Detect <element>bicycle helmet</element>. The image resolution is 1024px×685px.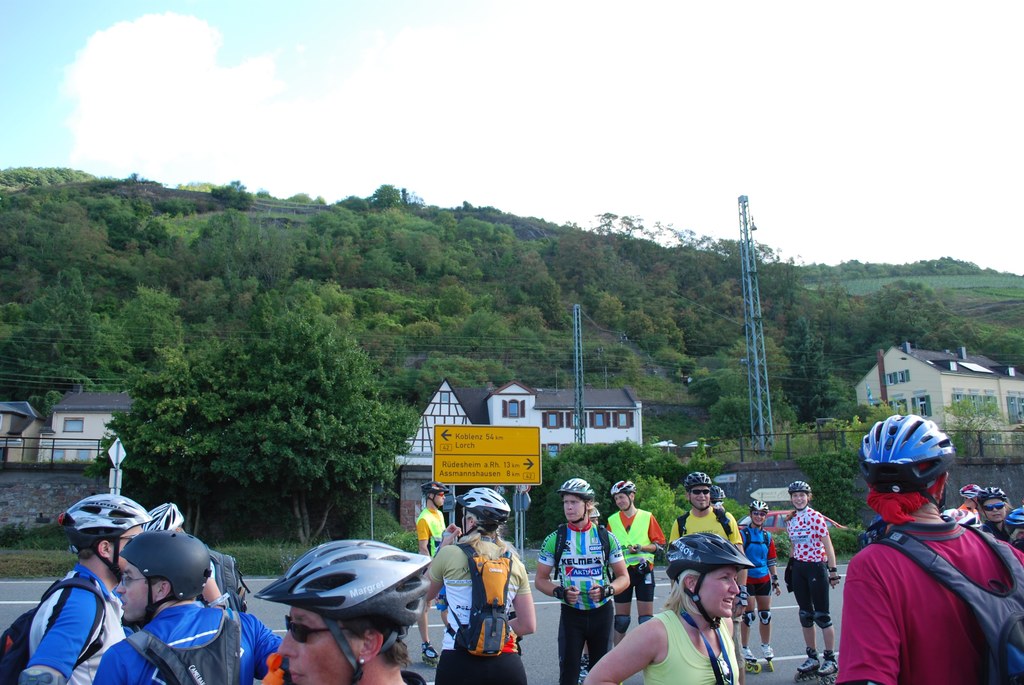
(452, 487, 508, 533).
